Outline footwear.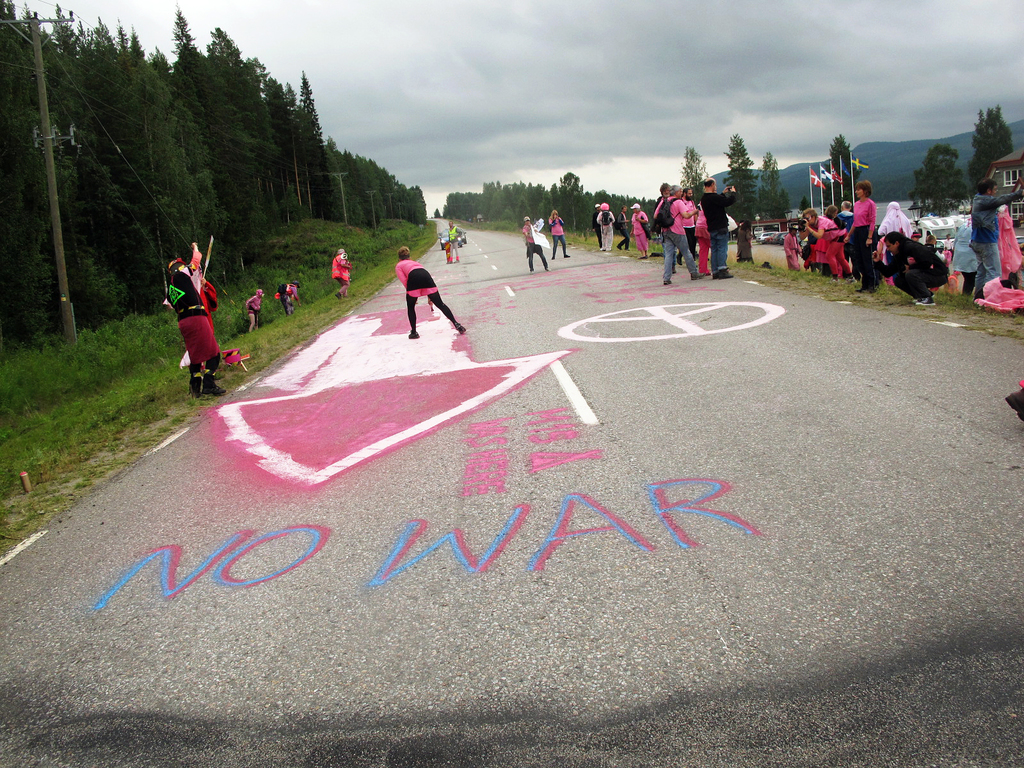
Outline: (left=919, top=296, right=936, bottom=306).
